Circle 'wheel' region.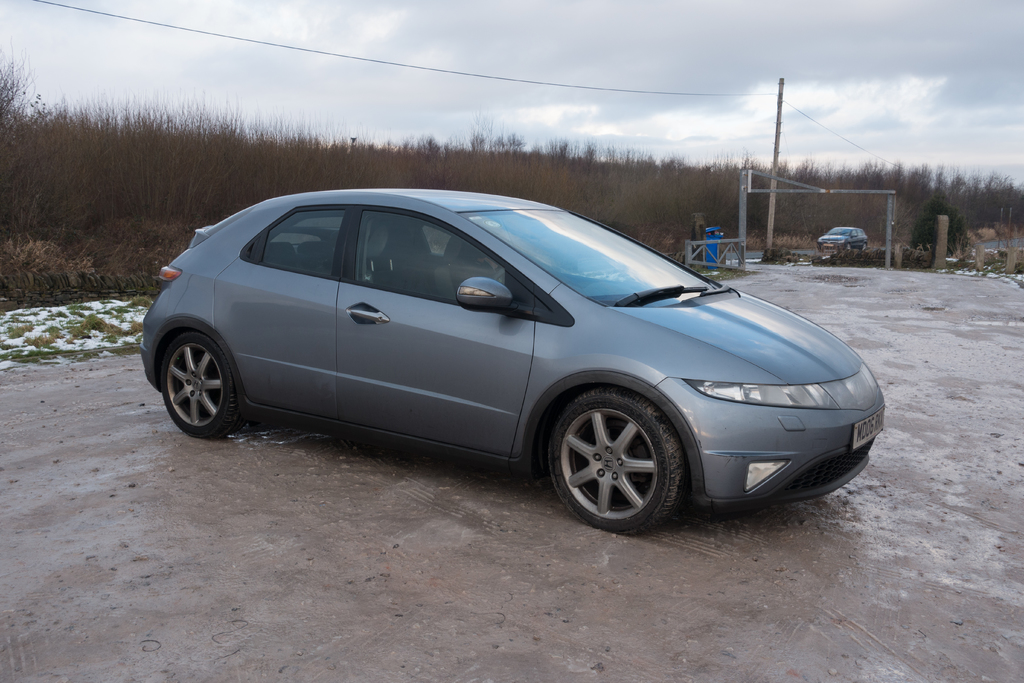
Region: select_region(157, 331, 243, 439).
